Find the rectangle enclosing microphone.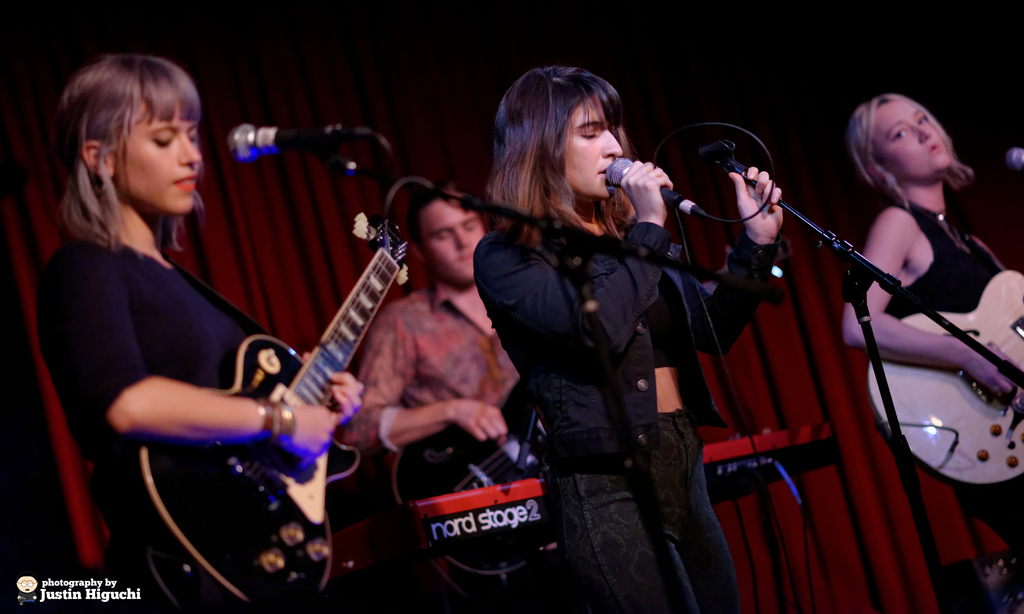
bbox=(229, 119, 369, 161).
